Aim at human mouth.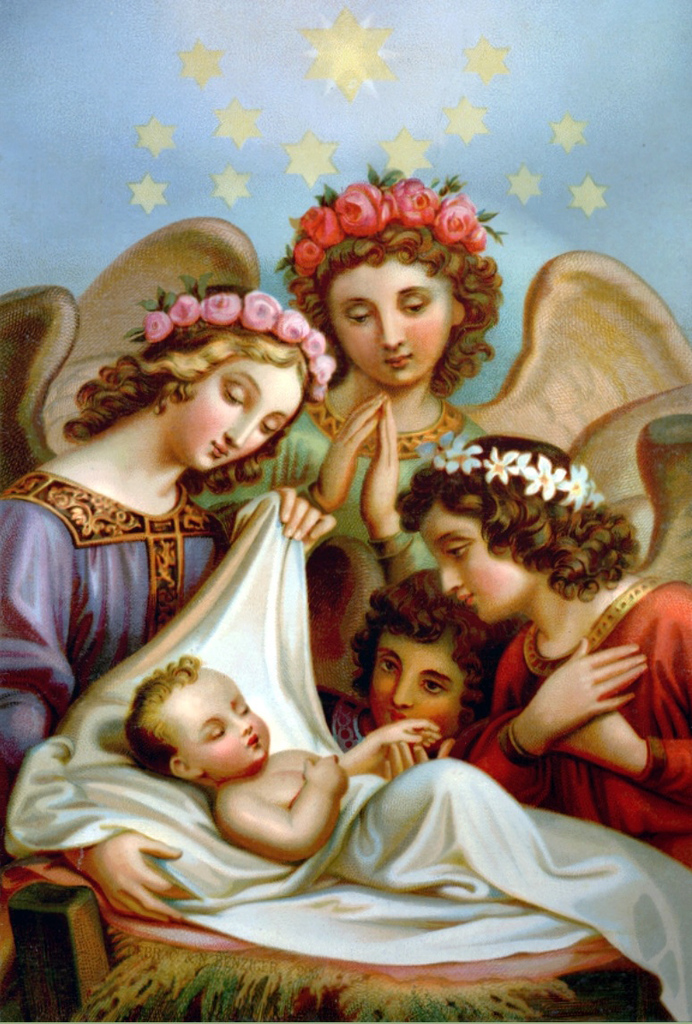
Aimed at locate(388, 706, 410, 735).
